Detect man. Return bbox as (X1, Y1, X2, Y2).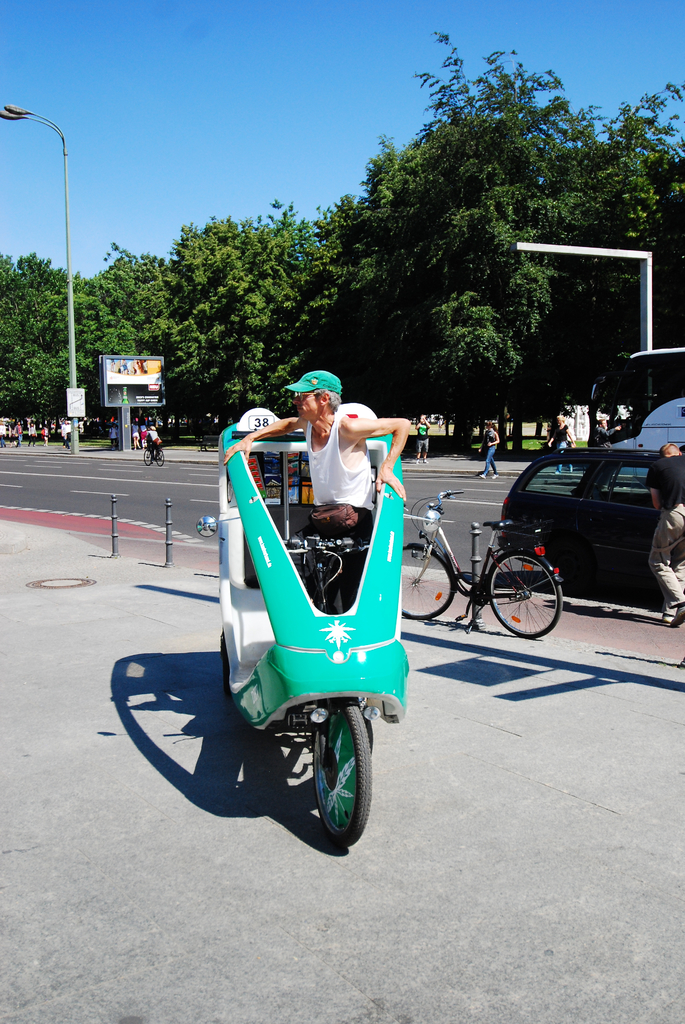
(230, 370, 412, 609).
